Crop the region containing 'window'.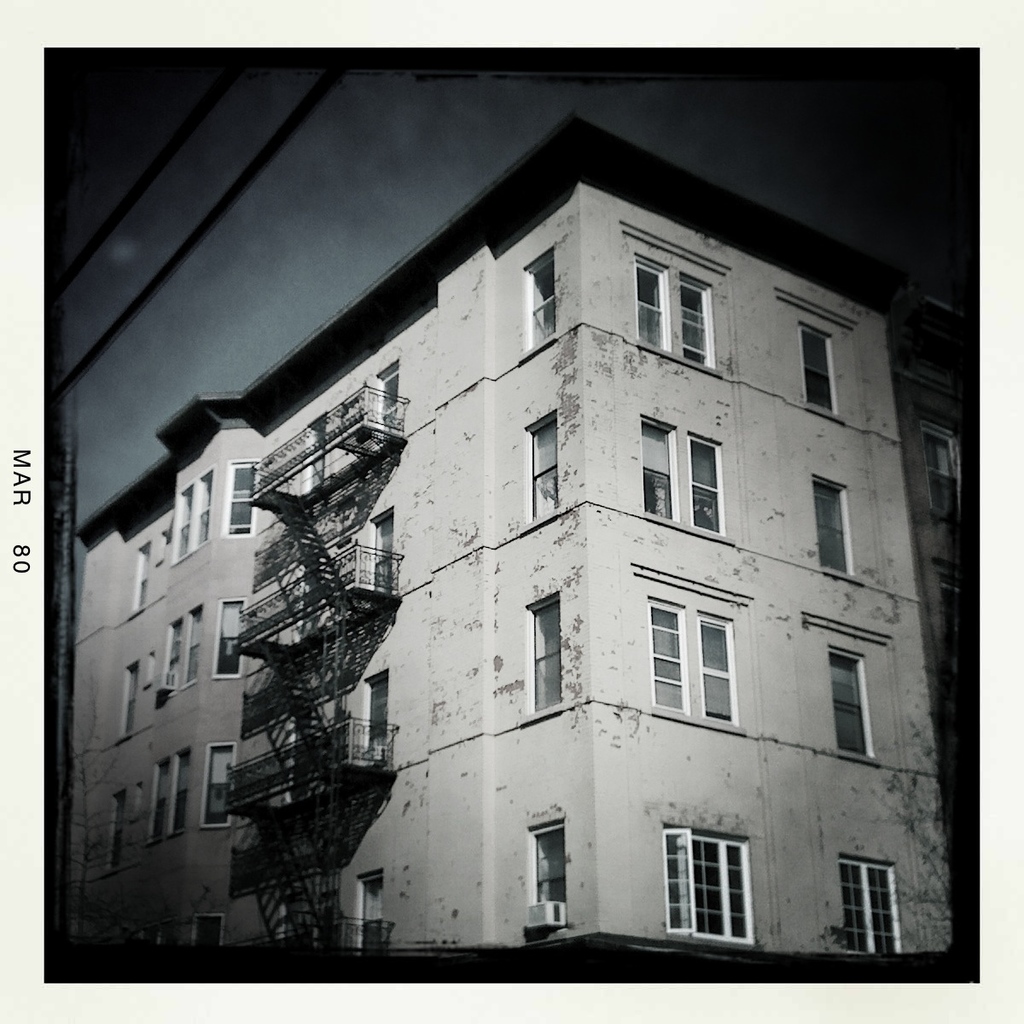
Crop region: detection(105, 794, 119, 876).
